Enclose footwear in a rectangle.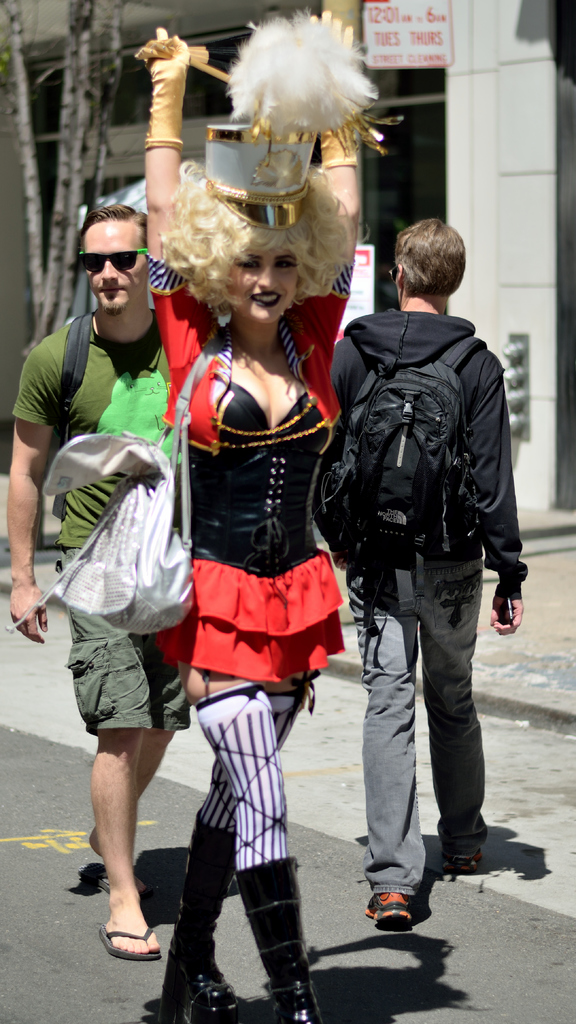
bbox=[442, 851, 488, 872].
